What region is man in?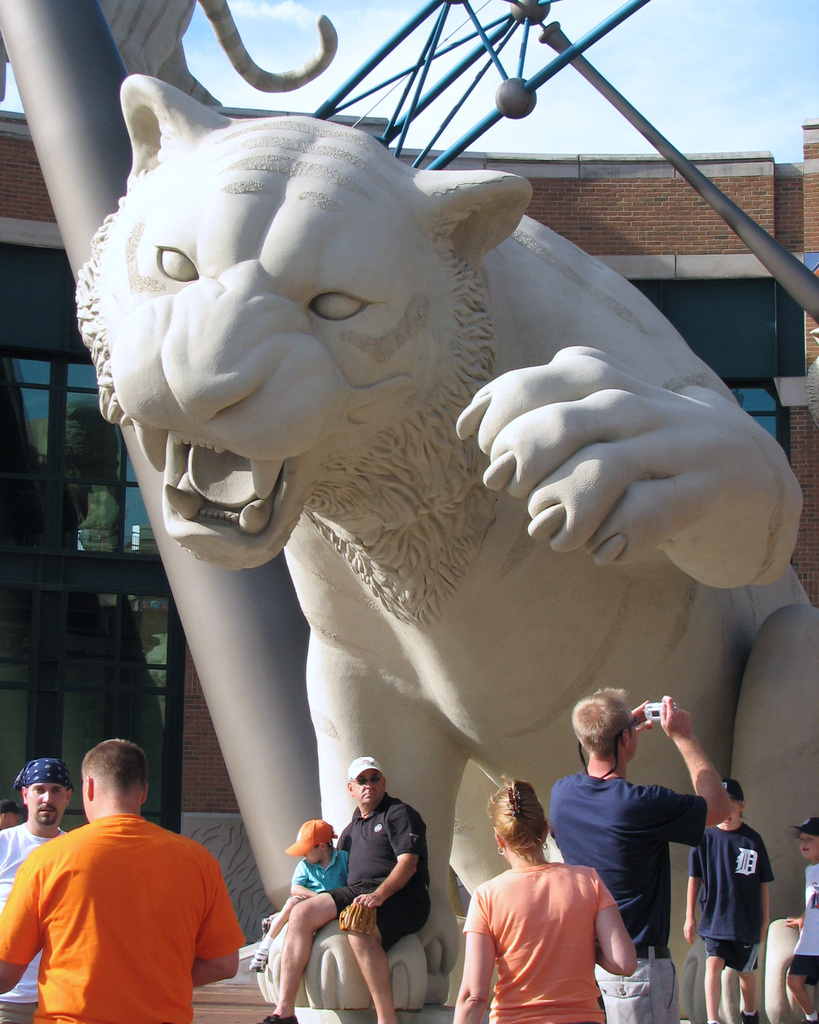
[0, 756, 69, 1023].
